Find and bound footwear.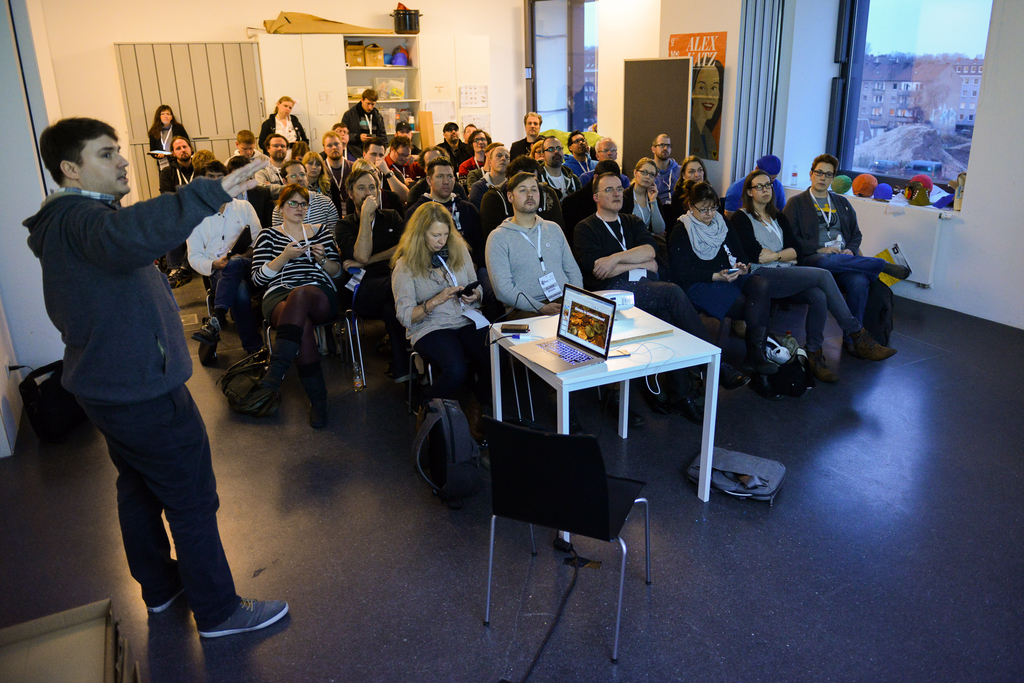
Bound: Rect(886, 259, 909, 281).
